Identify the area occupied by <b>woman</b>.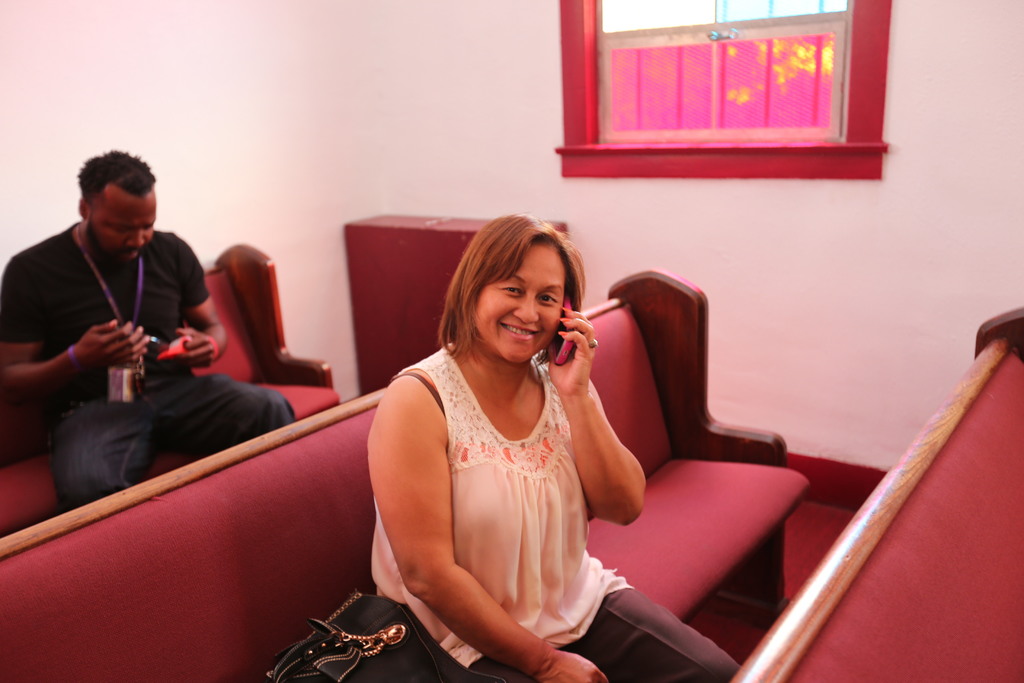
Area: (x1=340, y1=220, x2=676, y2=670).
